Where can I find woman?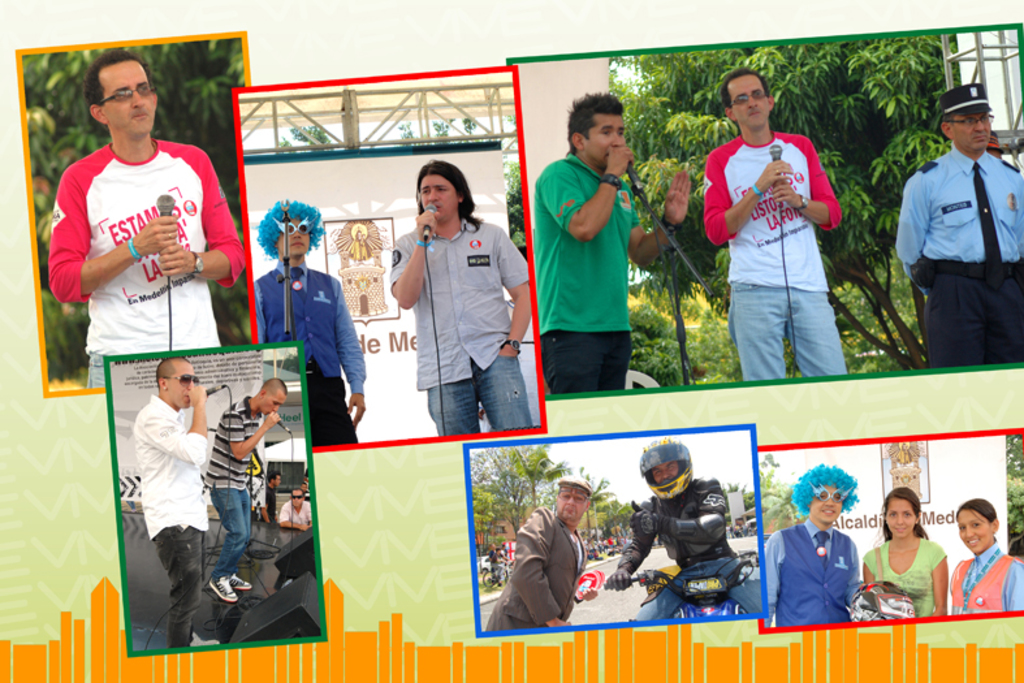
You can find it at bbox(947, 500, 1023, 619).
